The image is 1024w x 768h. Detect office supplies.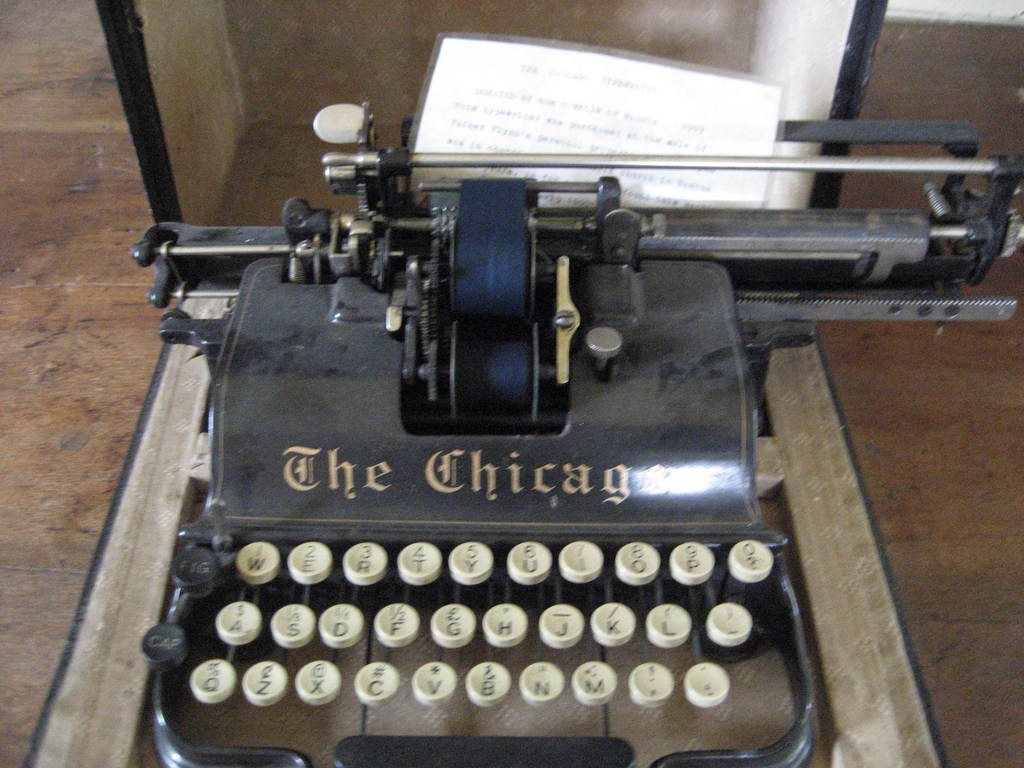
Detection: (129,104,1020,767).
